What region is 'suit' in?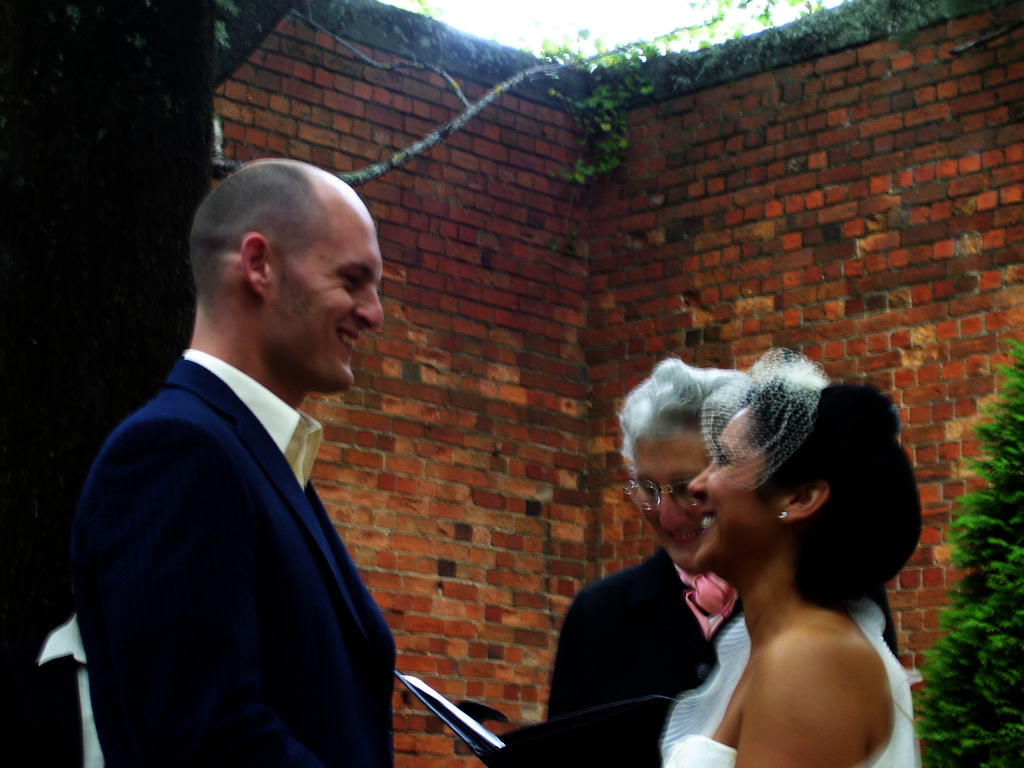
detection(62, 342, 402, 758).
